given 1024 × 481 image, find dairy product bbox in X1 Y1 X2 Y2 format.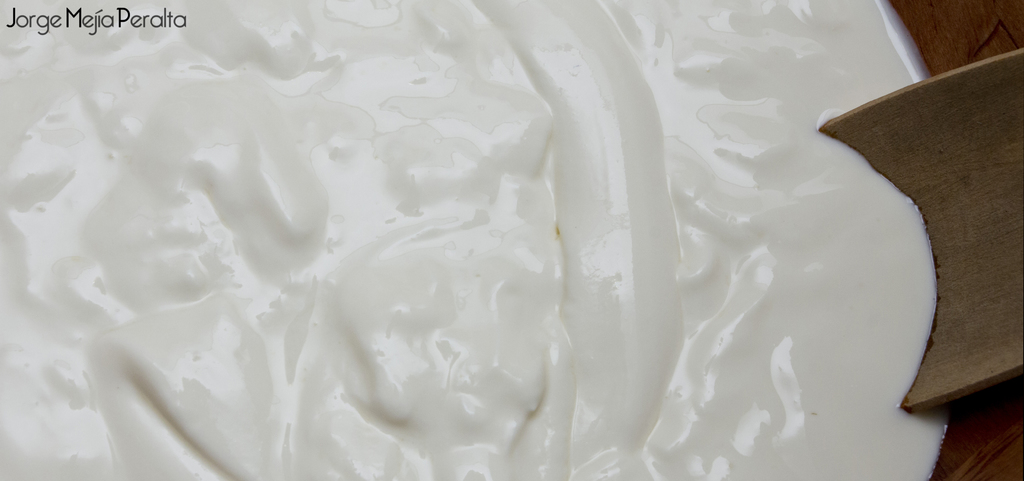
0 30 872 480.
